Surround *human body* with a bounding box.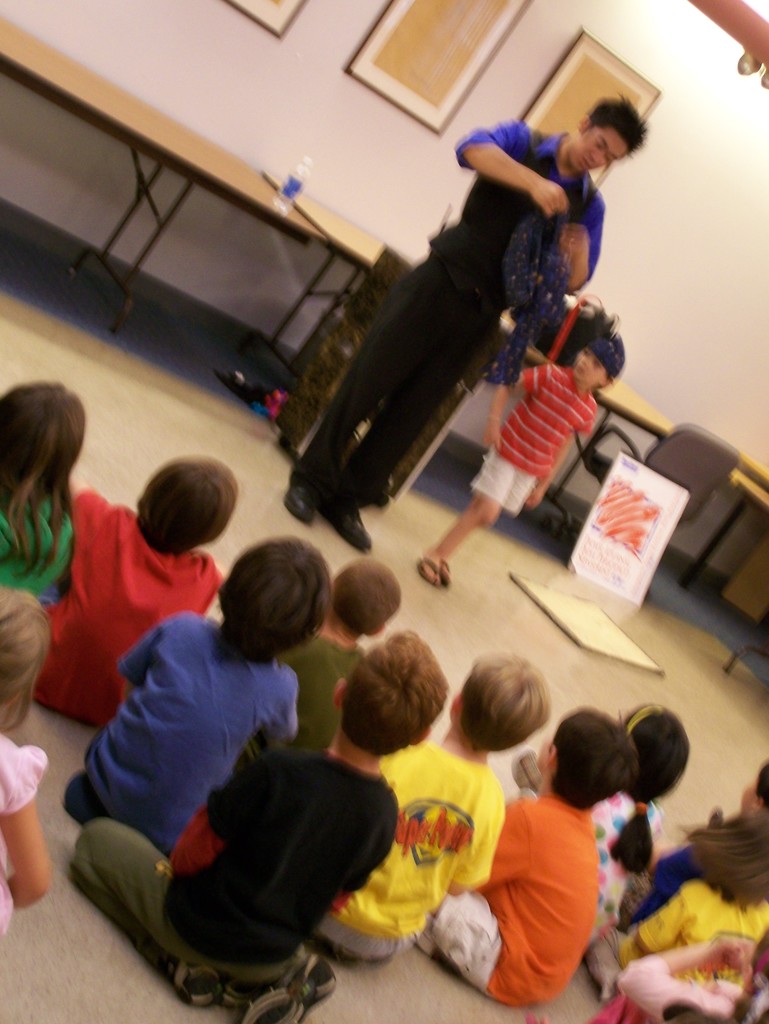
bbox=[625, 756, 768, 924].
